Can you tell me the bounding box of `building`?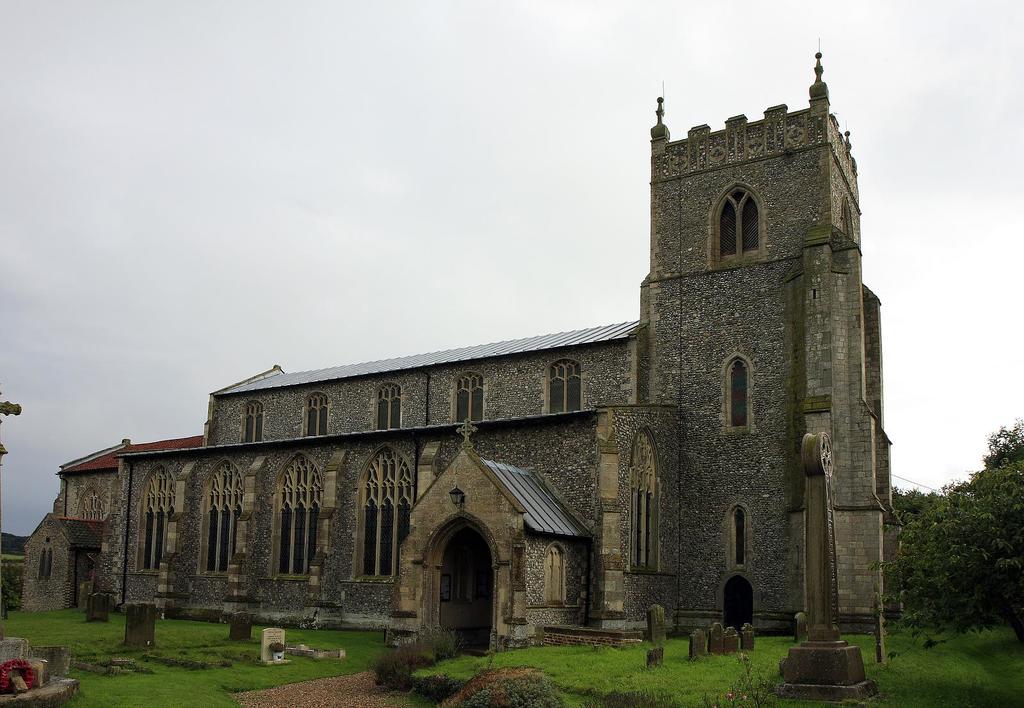
[17, 46, 906, 655].
